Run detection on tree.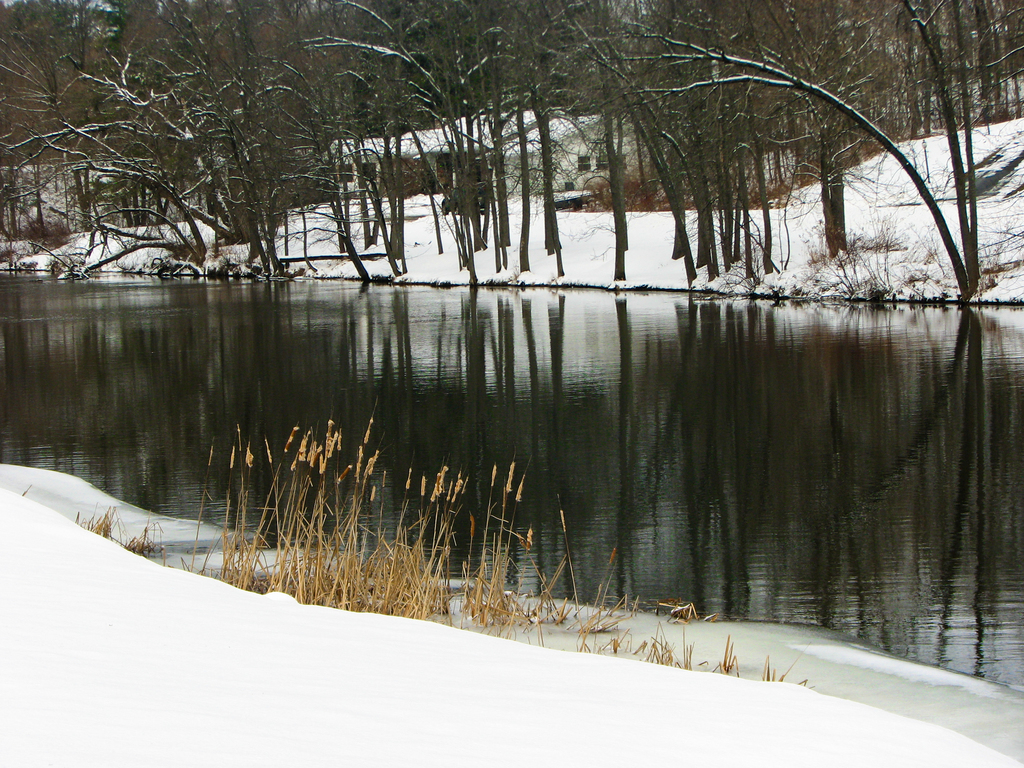
Result: <box>567,0,1023,304</box>.
